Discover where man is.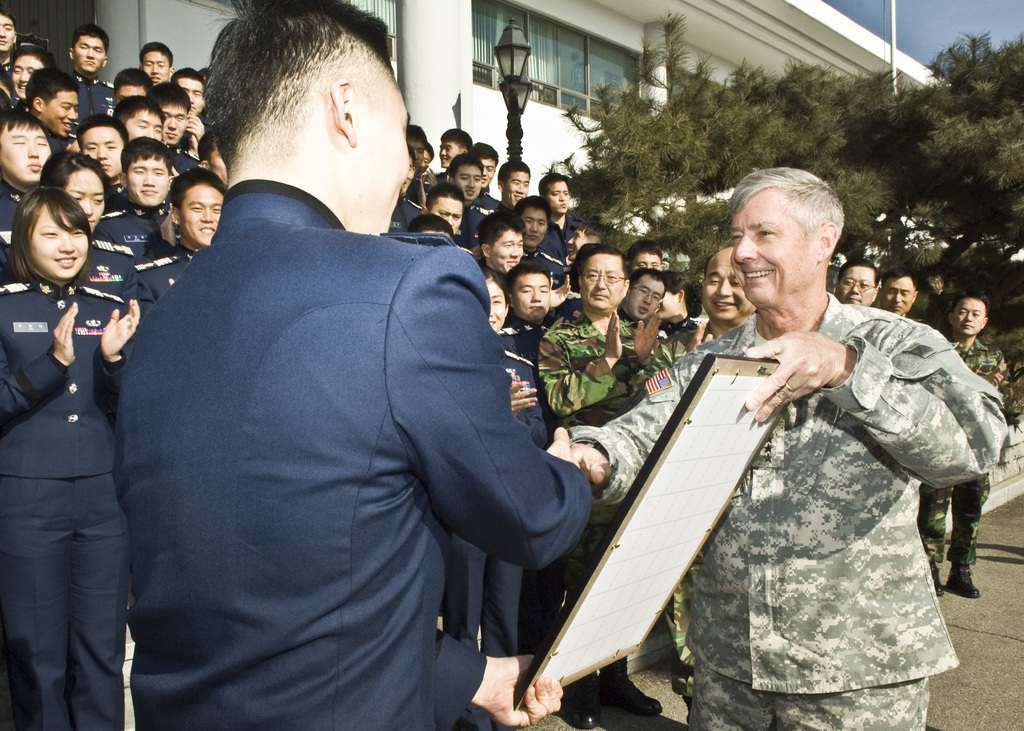
Discovered at (539,165,584,256).
